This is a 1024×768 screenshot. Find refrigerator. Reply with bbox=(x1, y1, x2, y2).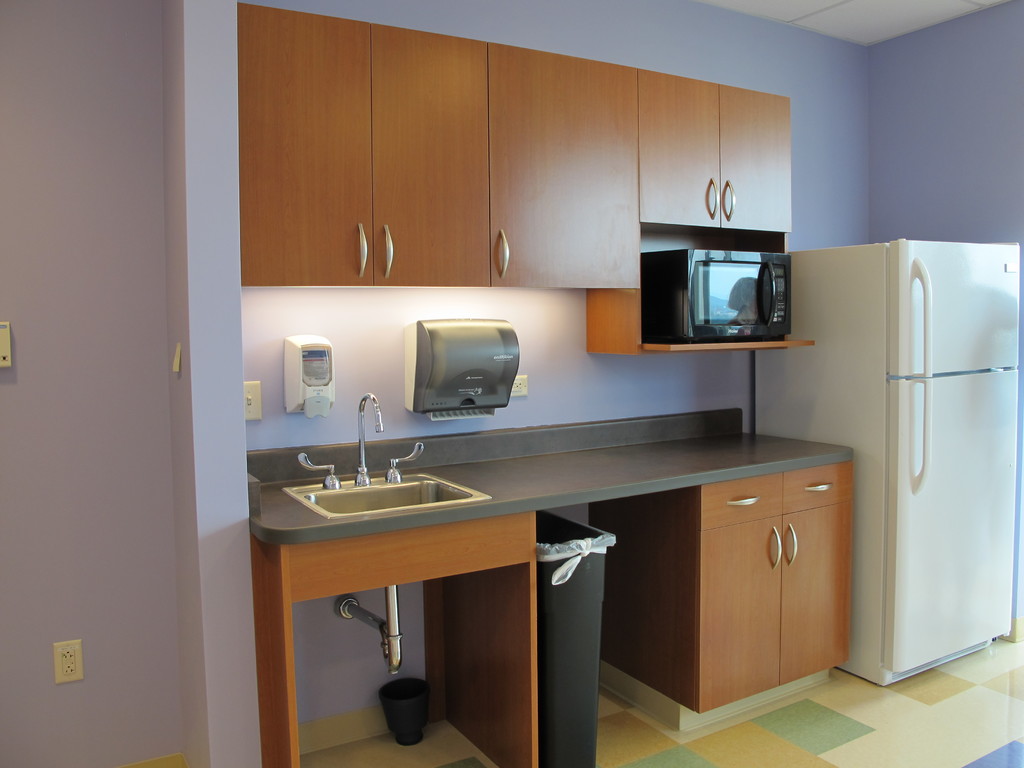
bbox=(812, 228, 1021, 703).
